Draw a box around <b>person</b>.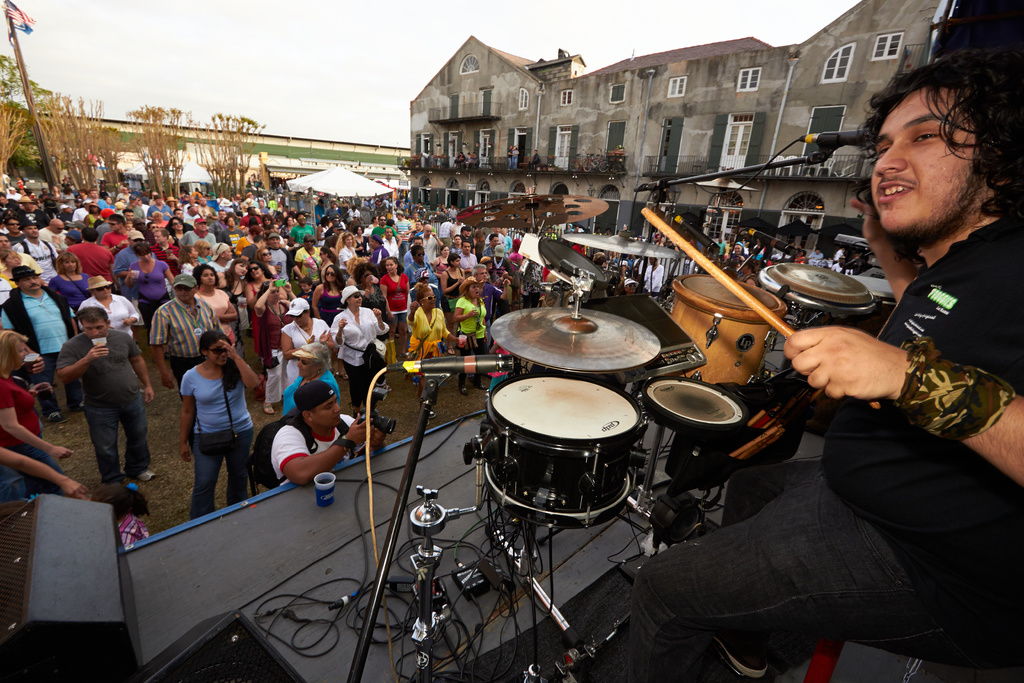
[left=452, top=279, right=491, bottom=395].
